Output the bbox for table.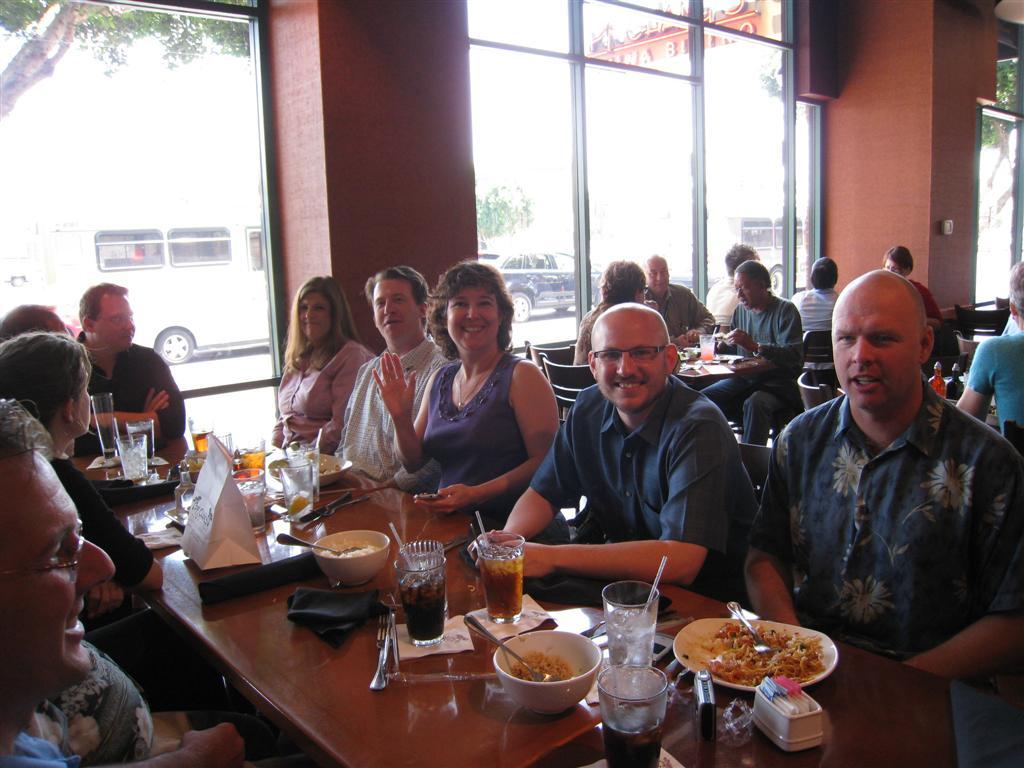
(62, 427, 908, 762).
